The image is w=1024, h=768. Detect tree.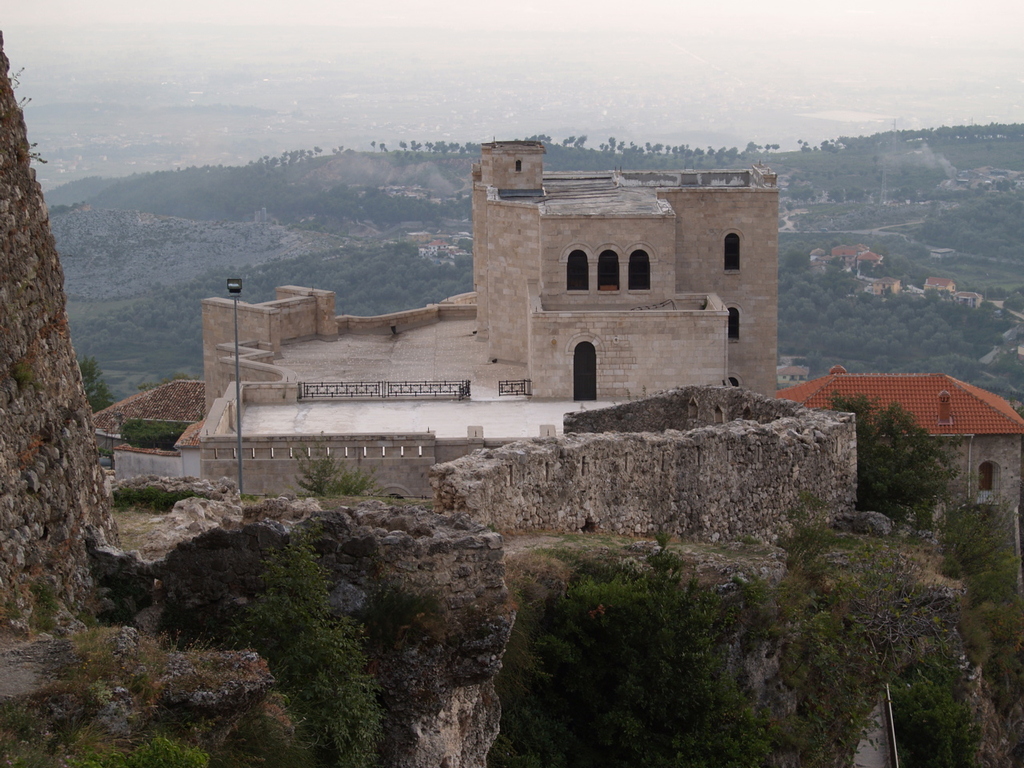
Detection: 78,356,118,414.
